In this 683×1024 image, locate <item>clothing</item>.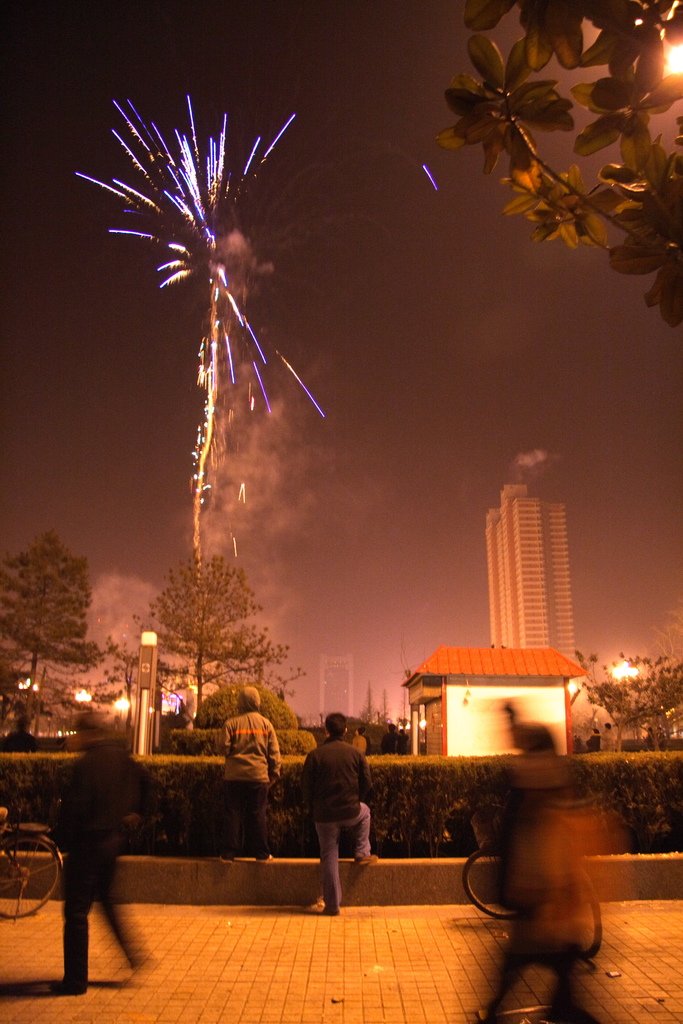
Bounding box: 214, 701, 281, 853.
